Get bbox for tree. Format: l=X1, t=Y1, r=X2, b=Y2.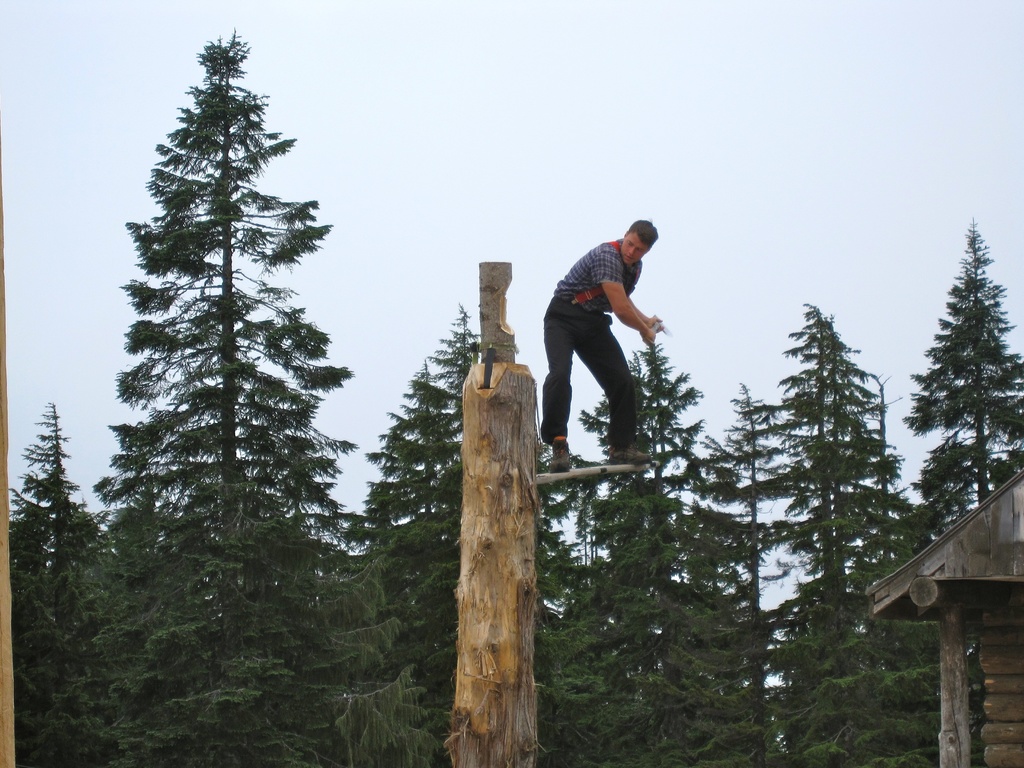
l=86, t=42, r=358, b=756.
